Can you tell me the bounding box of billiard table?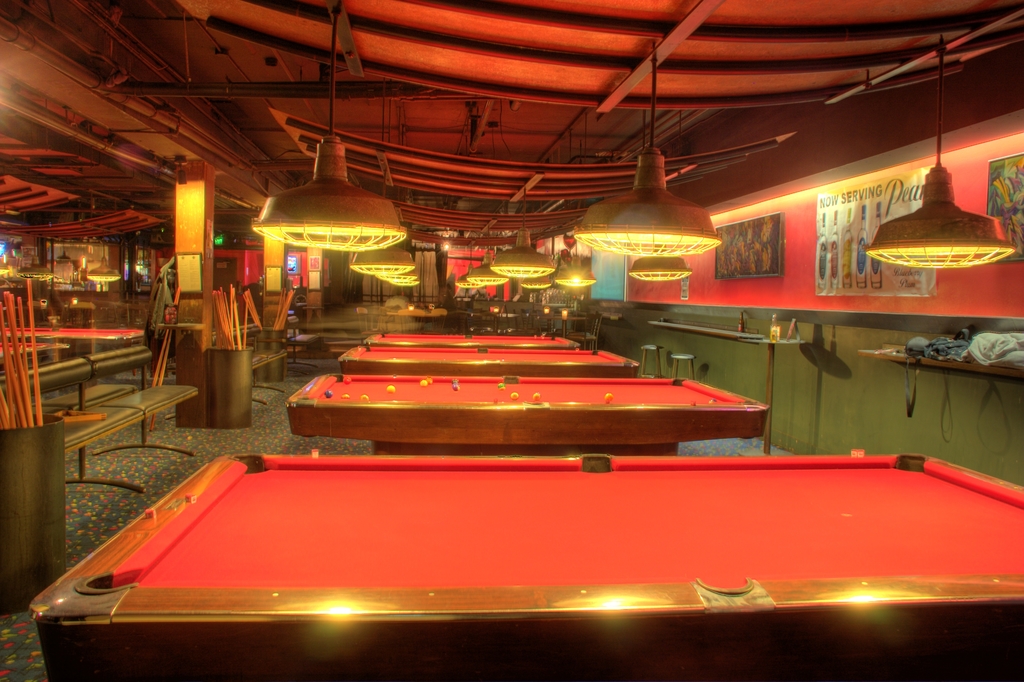
x1=362, y1=332, x2=581, y2=346.
